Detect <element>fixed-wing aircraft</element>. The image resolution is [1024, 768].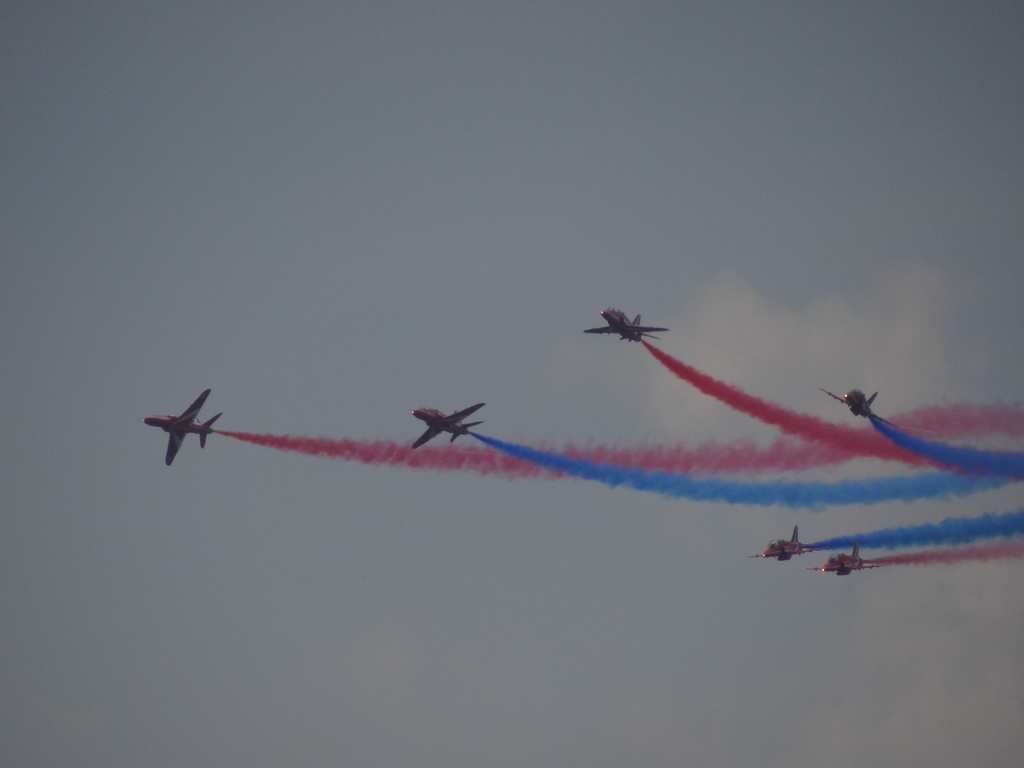
(407,404,483,451).
